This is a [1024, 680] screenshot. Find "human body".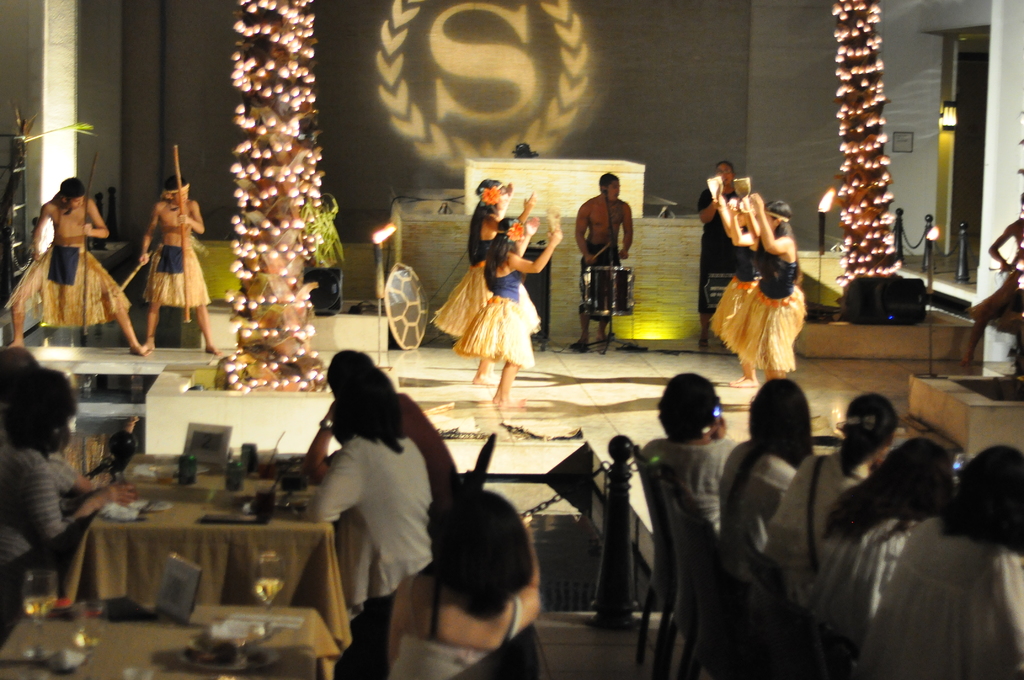
Bounding box: (left=292, top=433, right=433, bottom=621).
